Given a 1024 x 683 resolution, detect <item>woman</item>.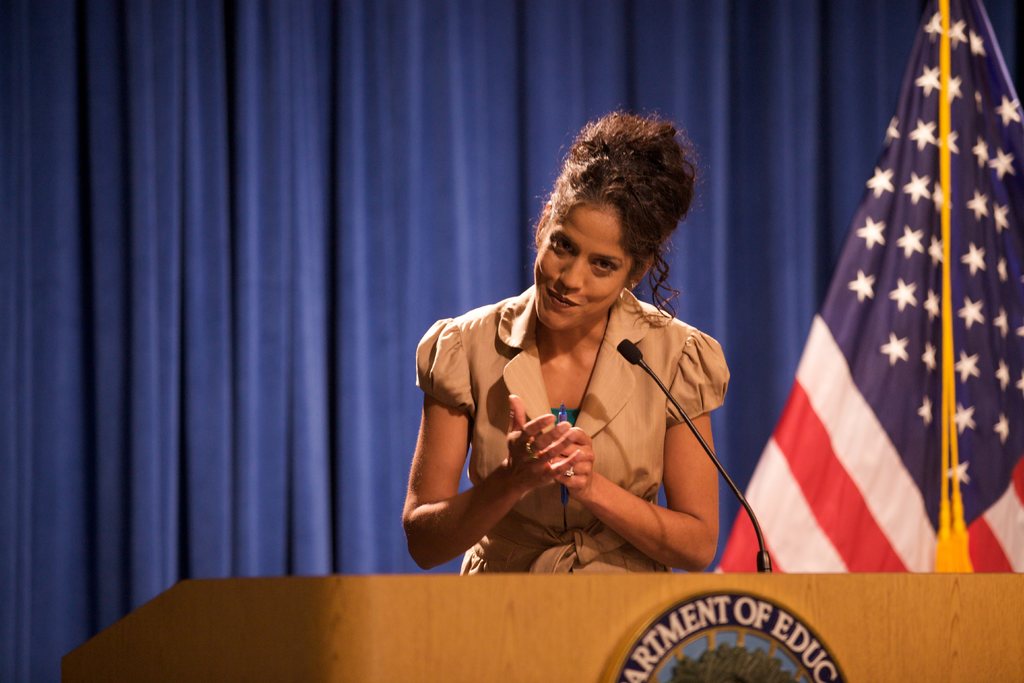
419,136,749,612.
